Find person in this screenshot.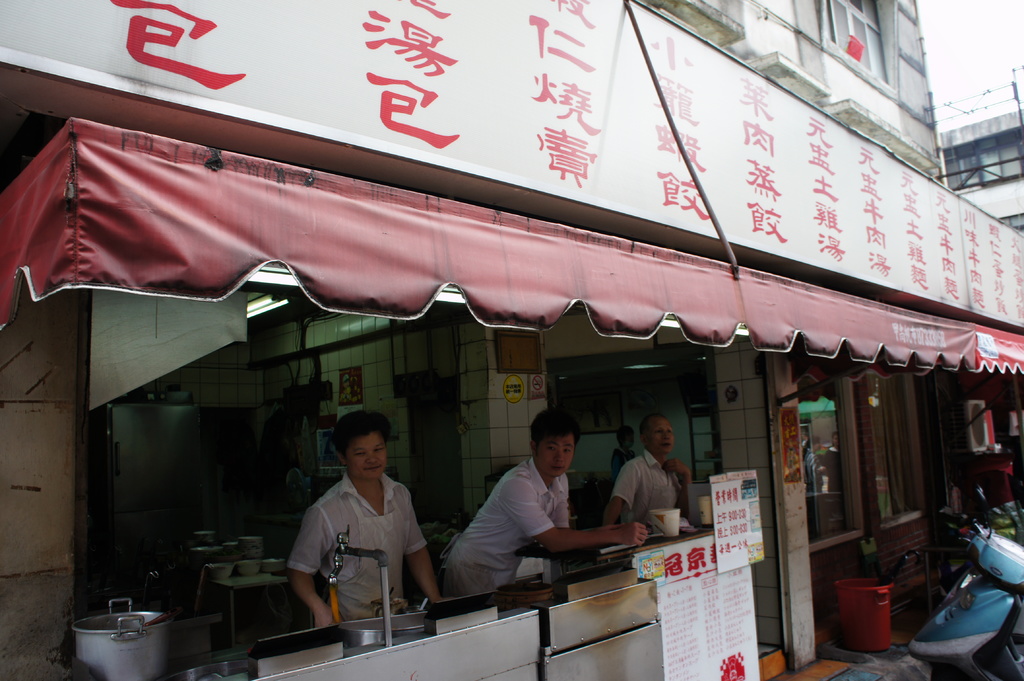
The bounding box for person is locate(278, 403, 449, 624).
